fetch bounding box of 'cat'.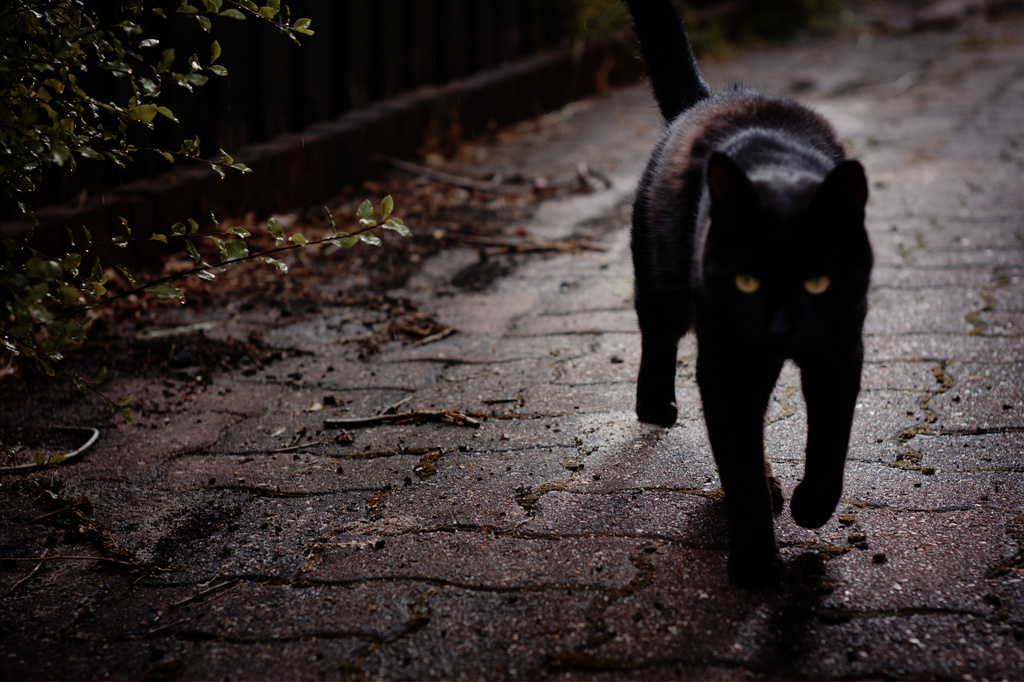
Bbox: box(628, 0, 875, 588).
